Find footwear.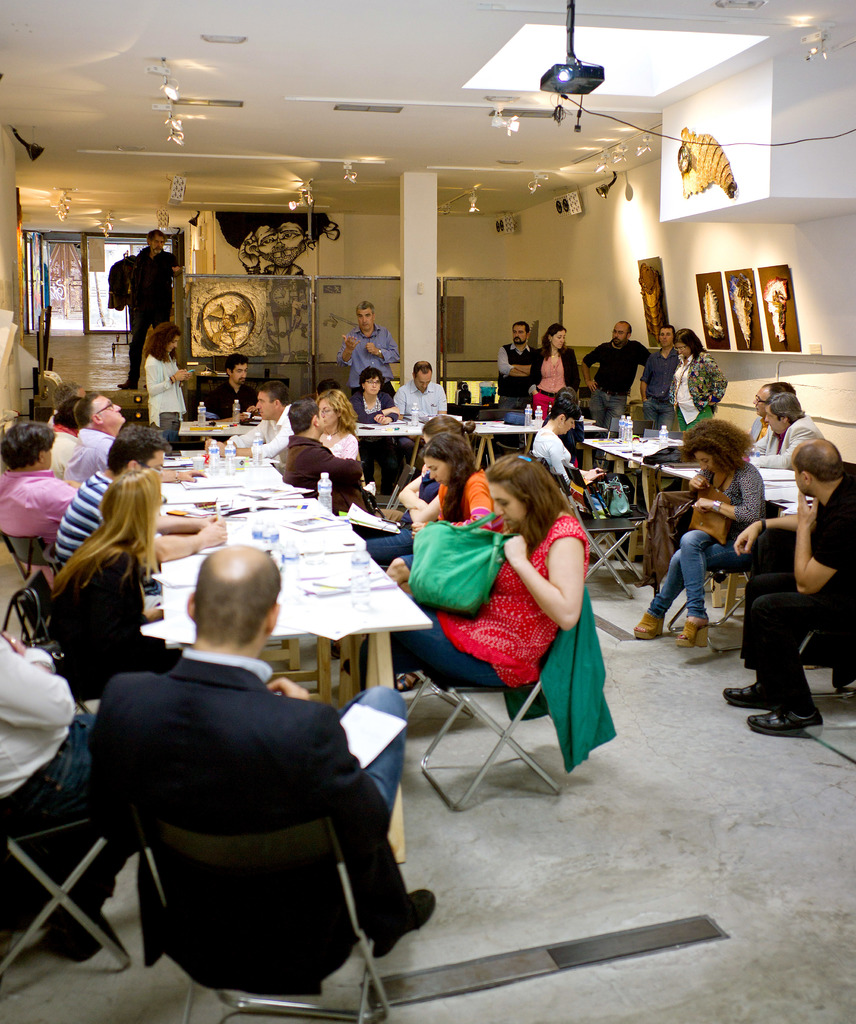
box=[677, 619, 712, 648].
